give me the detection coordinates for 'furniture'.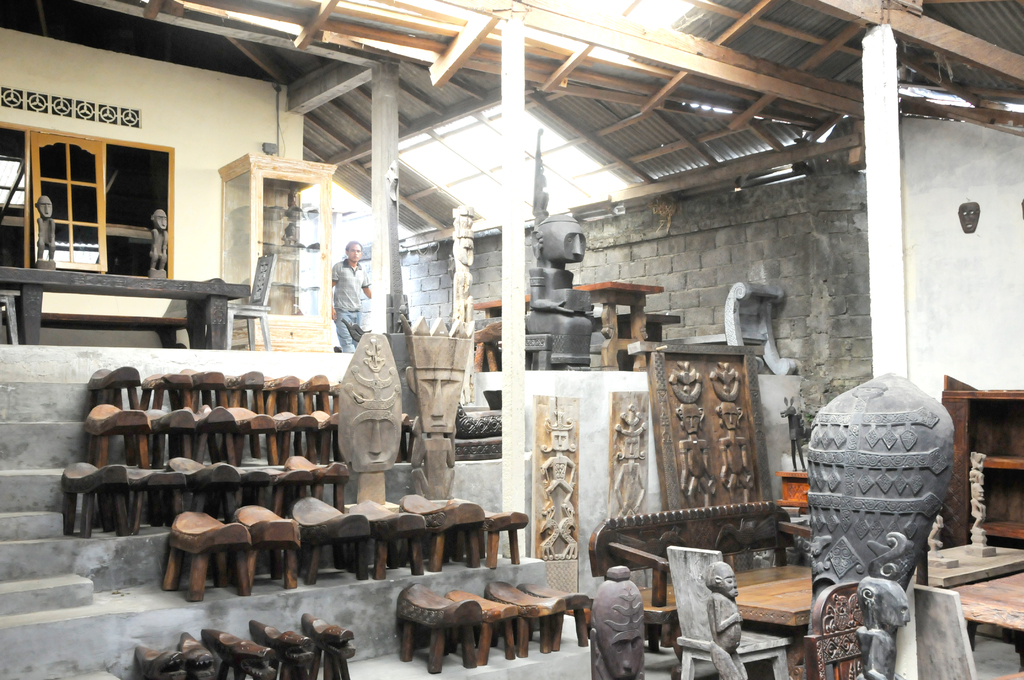
x1=447 y1=591 x2=524 y2=665.
